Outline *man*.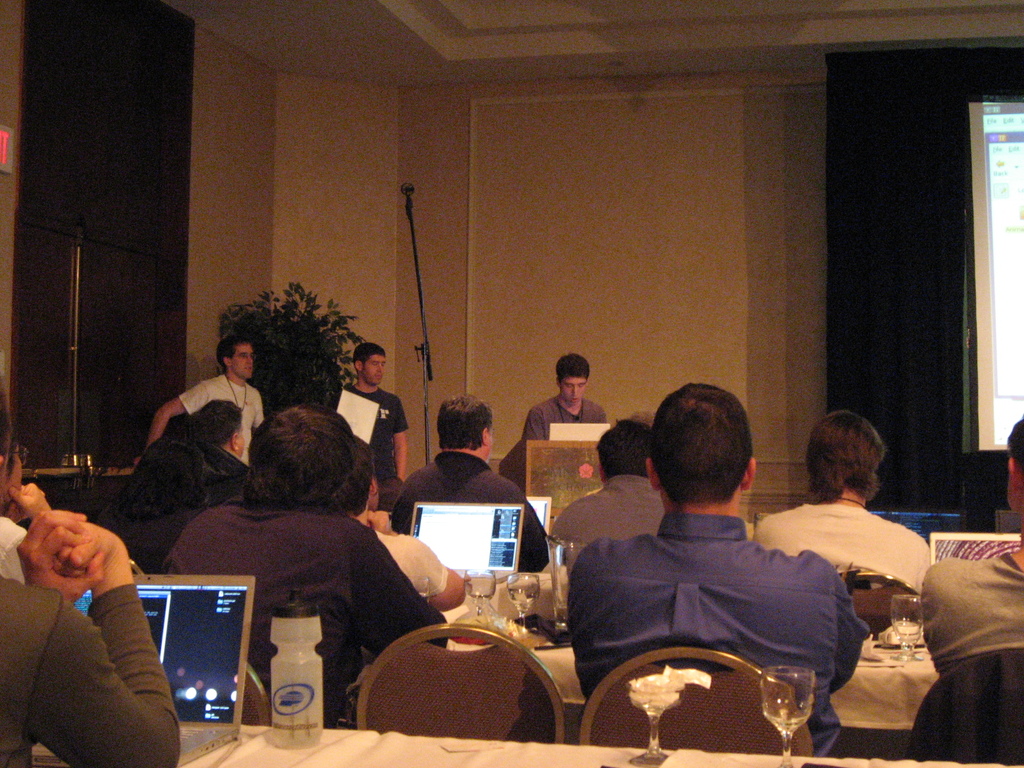
Outline: 140,335,264,465.
